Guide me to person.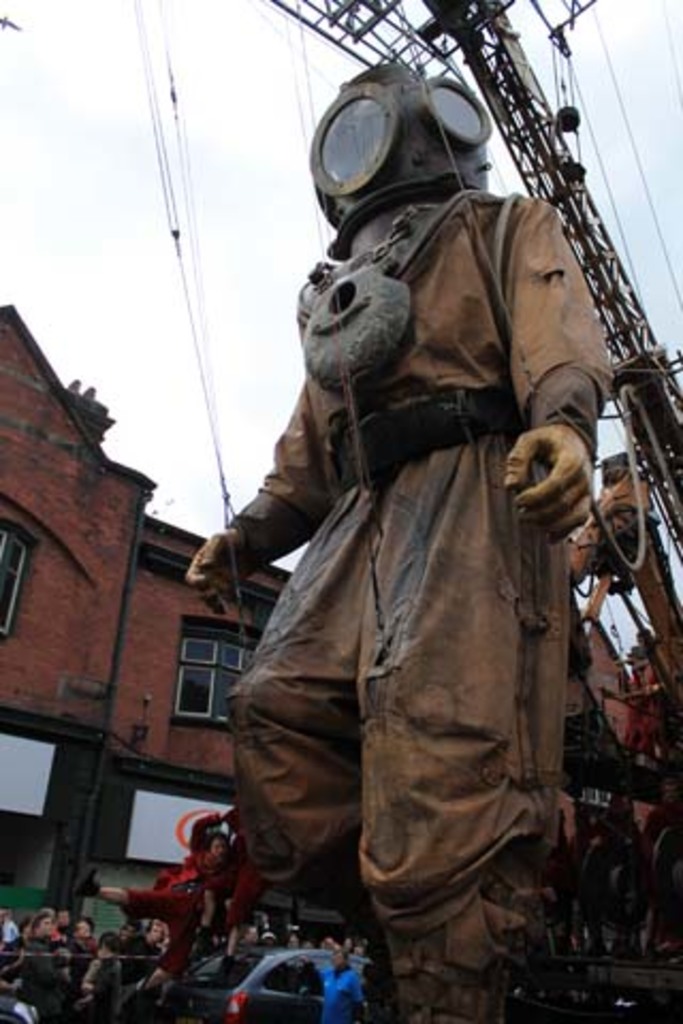
Guidance: x1=77, y1=932, x2=128, y2=1022.
